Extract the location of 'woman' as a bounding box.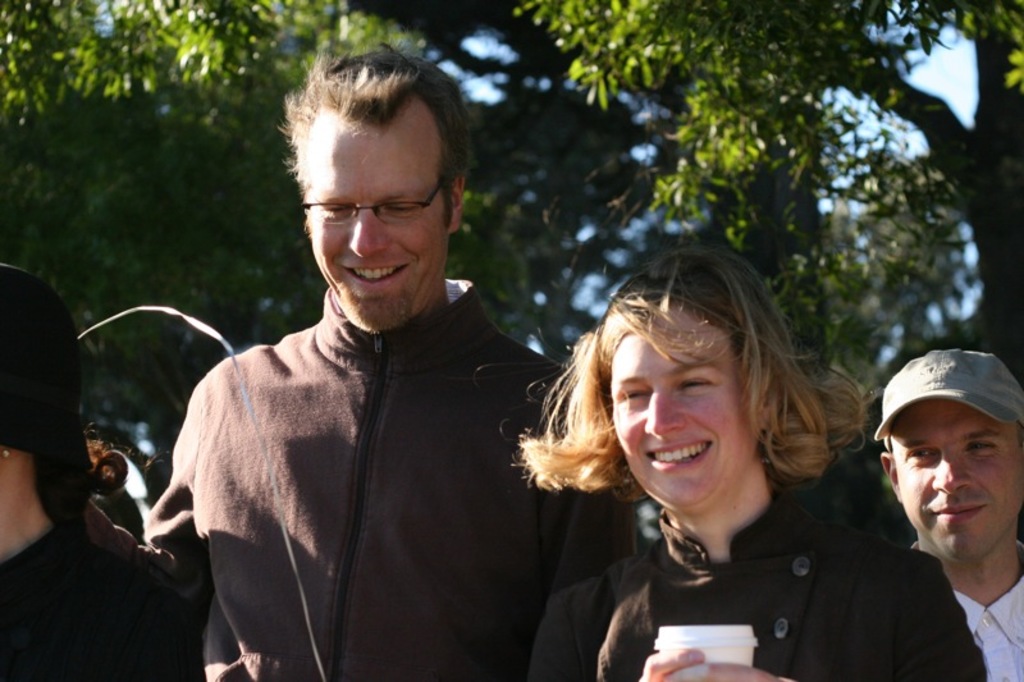
(x1=525, y1=253, x2=956, y2=669).
